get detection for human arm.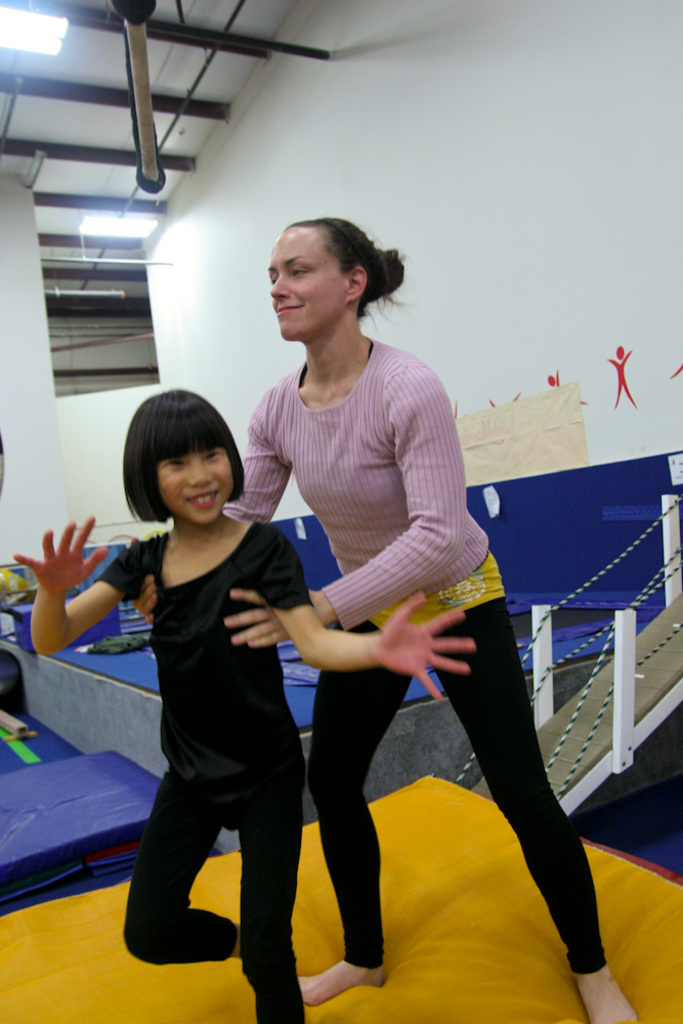
Detection: 508, 387, 524, 406.
